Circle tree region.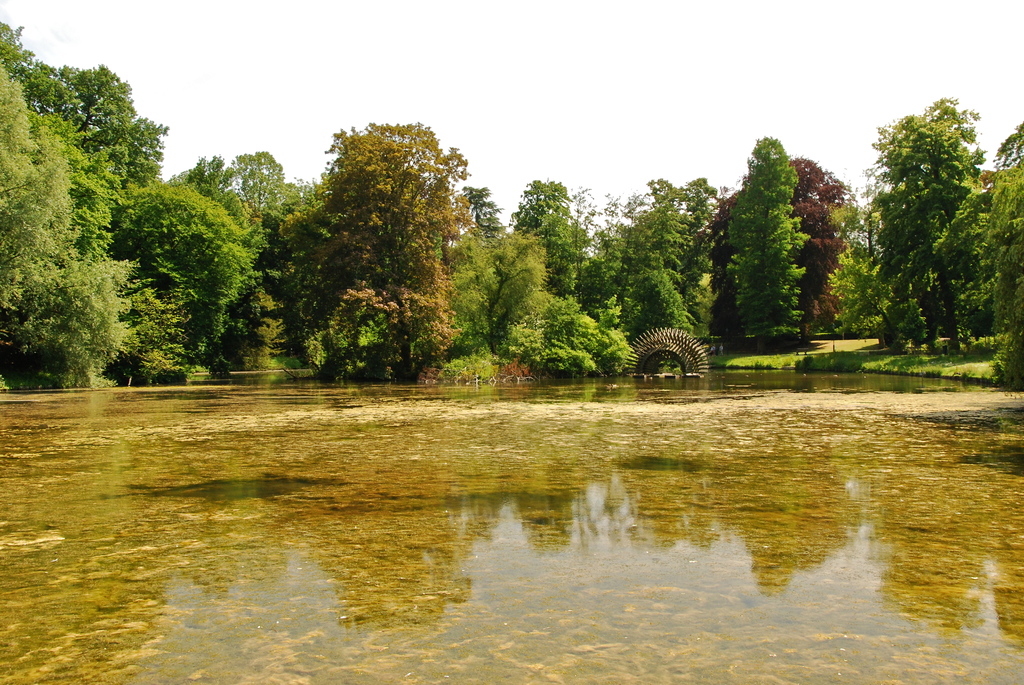
Region: [586, 169, 710, 333].
